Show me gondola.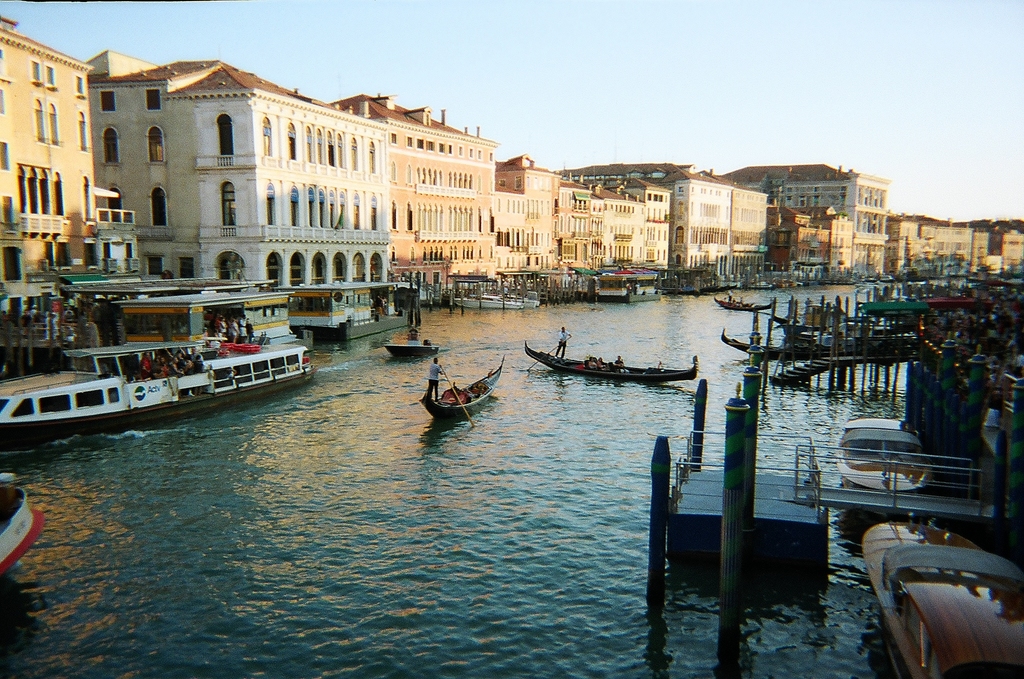
gondola is here: bbox(519, 337, 699, 389).
